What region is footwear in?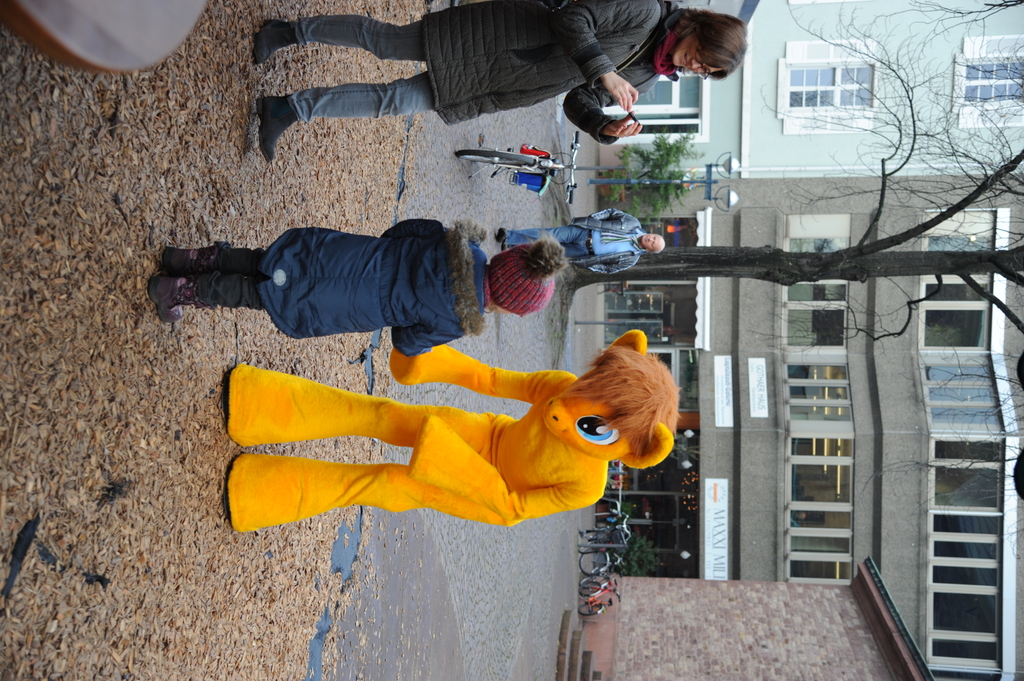
{"left": 147, "top": 277, "right": 190, "bottom": 324}.
